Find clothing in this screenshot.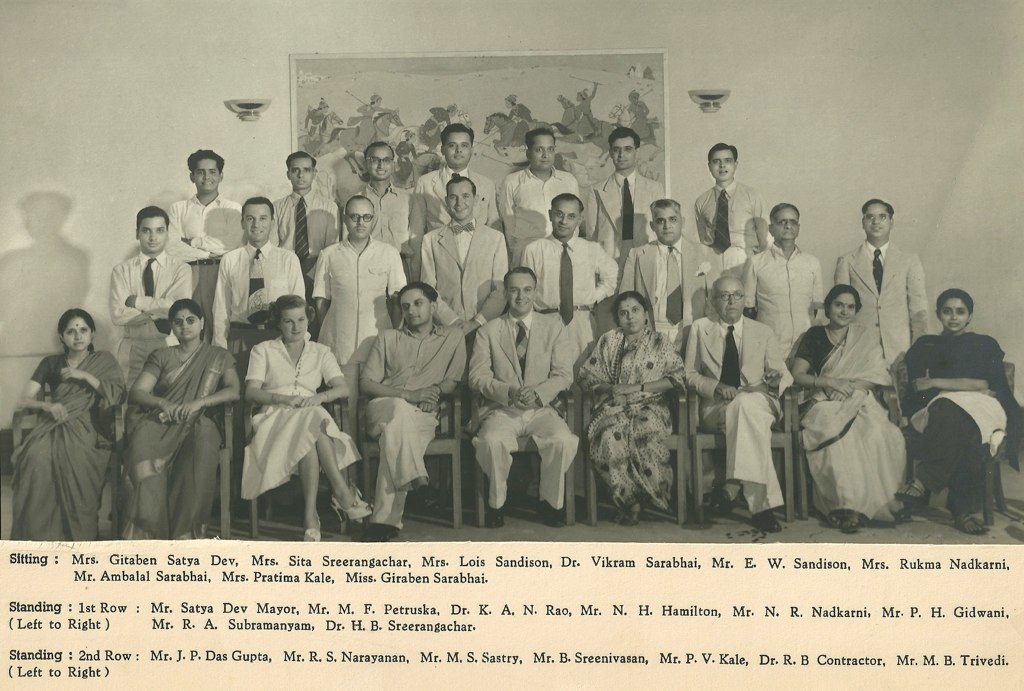
The bounding box for clothing is Rect(896, 339, 1023, 520).
